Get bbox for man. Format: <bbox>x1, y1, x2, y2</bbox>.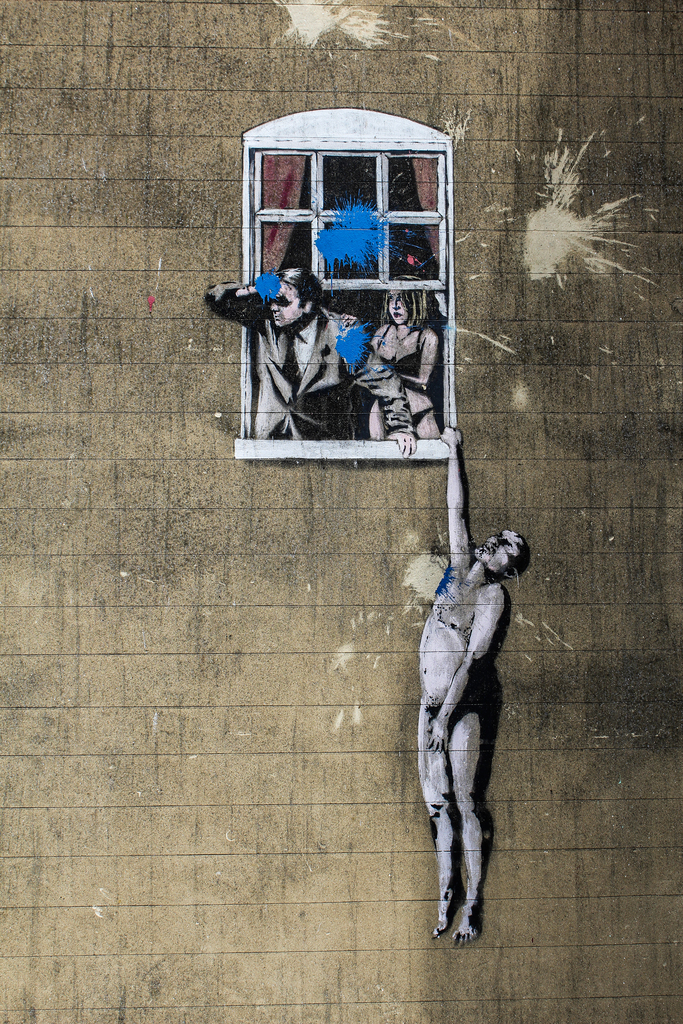
<bbox>204, 268, 422, 453</bbox>.
